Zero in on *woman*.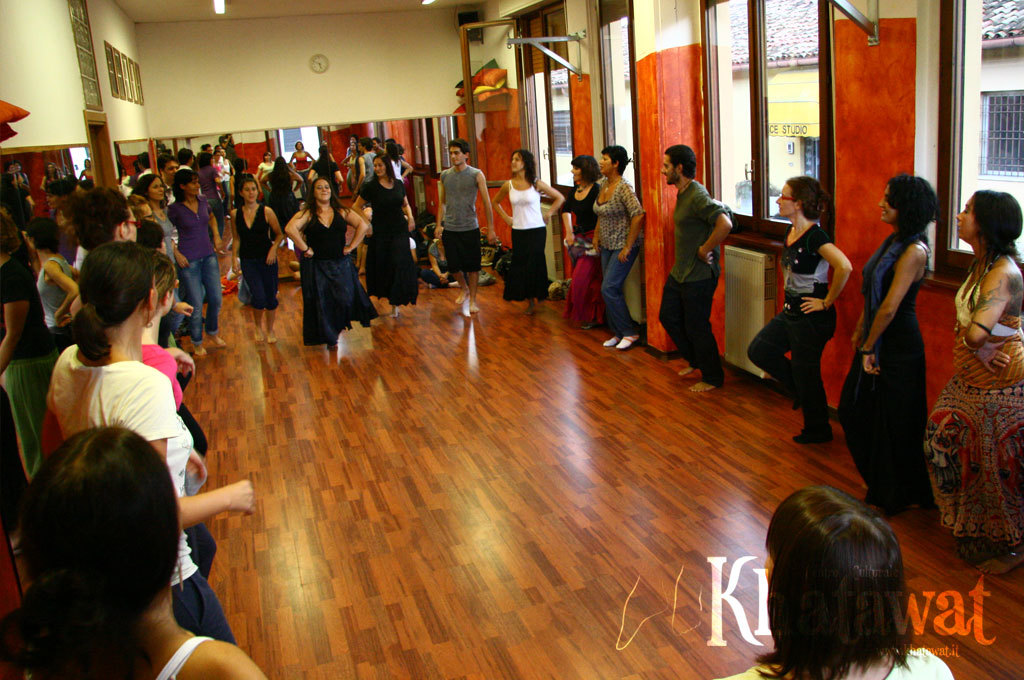
Zeroed in: [493, 148, 563, 311].
